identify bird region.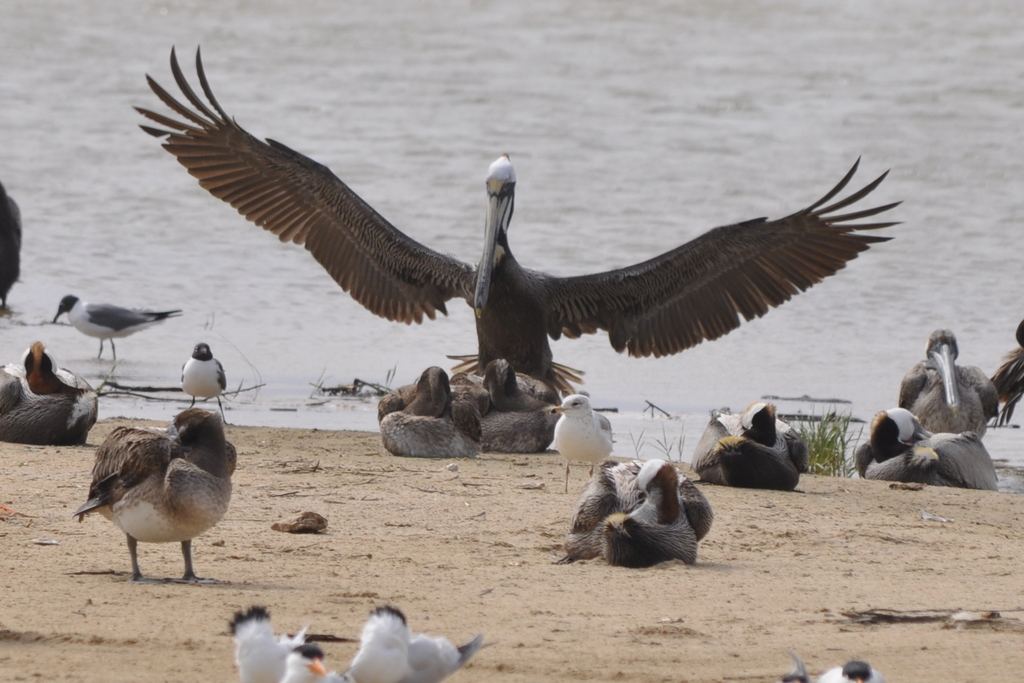
Region: region(73, 408, 237, 584).
